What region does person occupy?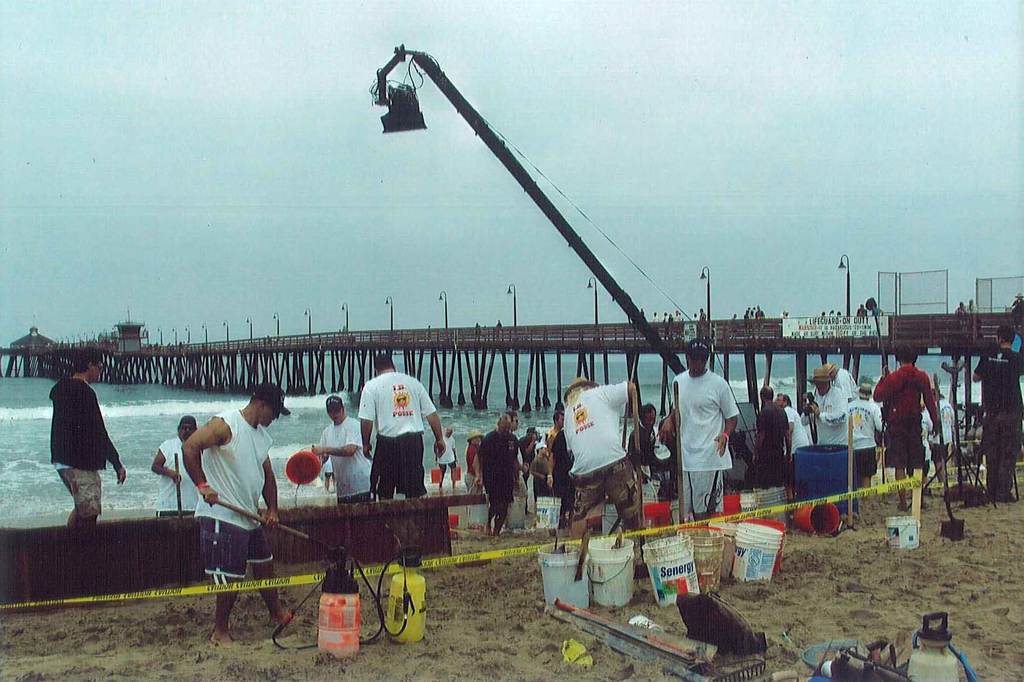
box=[474, 321, 482, 340].
